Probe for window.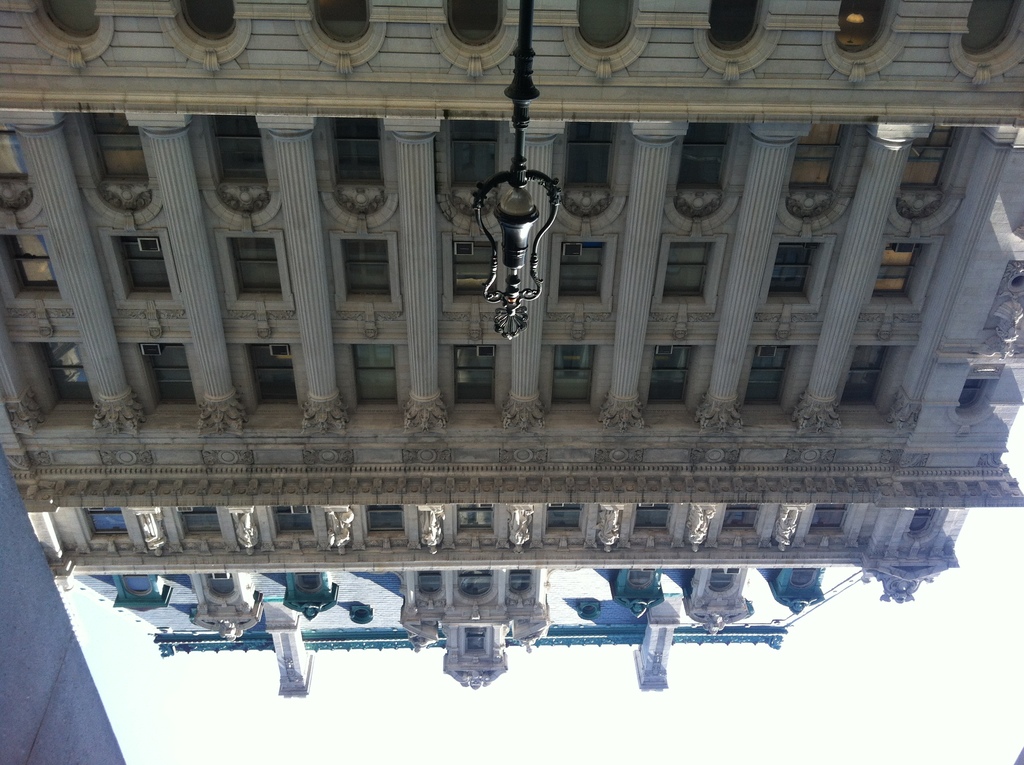
Probe result: 90/112/153/198.
